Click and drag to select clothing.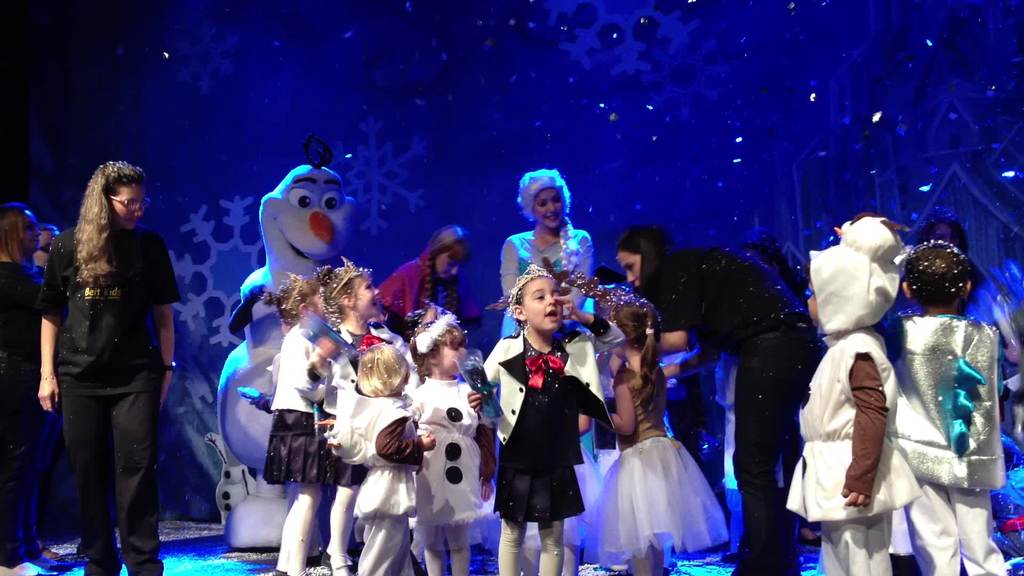
Selection: bbox=(44, 212, 182, 385).
